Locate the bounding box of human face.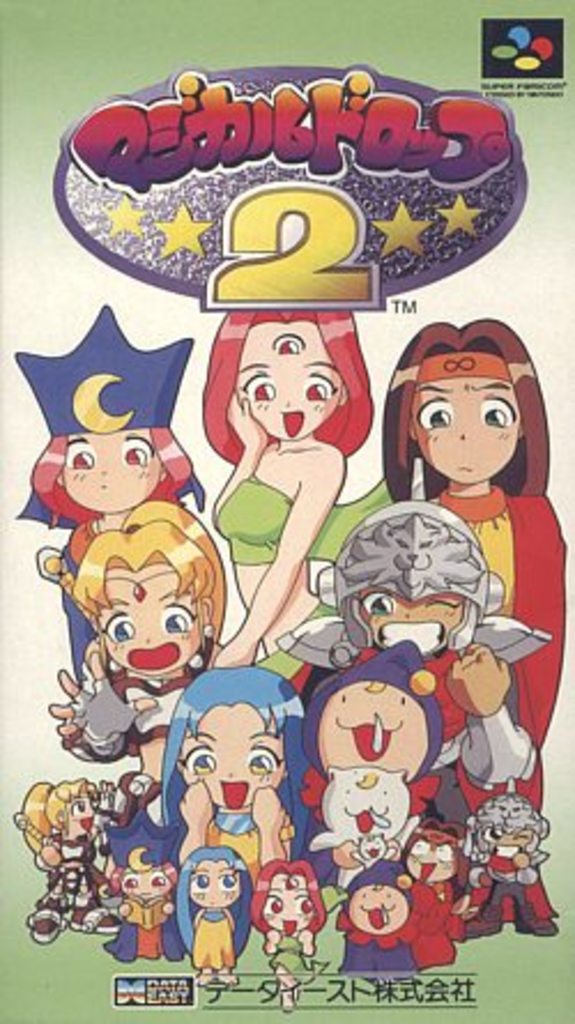
Bounding box: {"left": 260, "top": 872, "right": 317, "bottom": 934}.
